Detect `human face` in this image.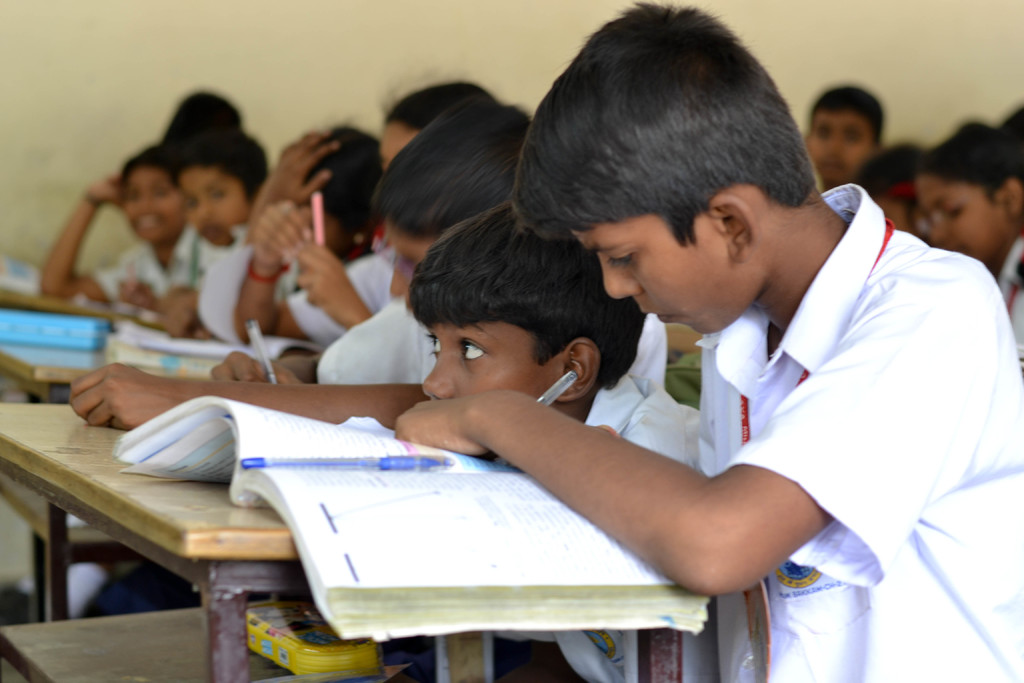
Detection: left=908, top=173, right=1006, bottom=259.
